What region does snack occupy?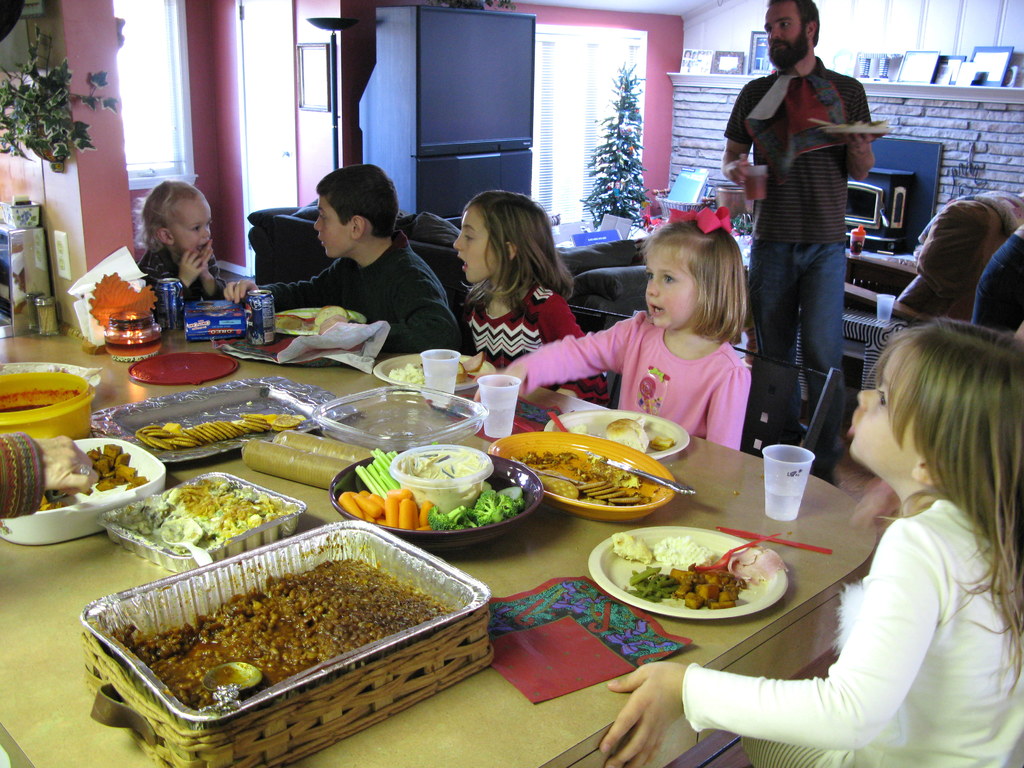
locate(243, 438, 355, 490).
